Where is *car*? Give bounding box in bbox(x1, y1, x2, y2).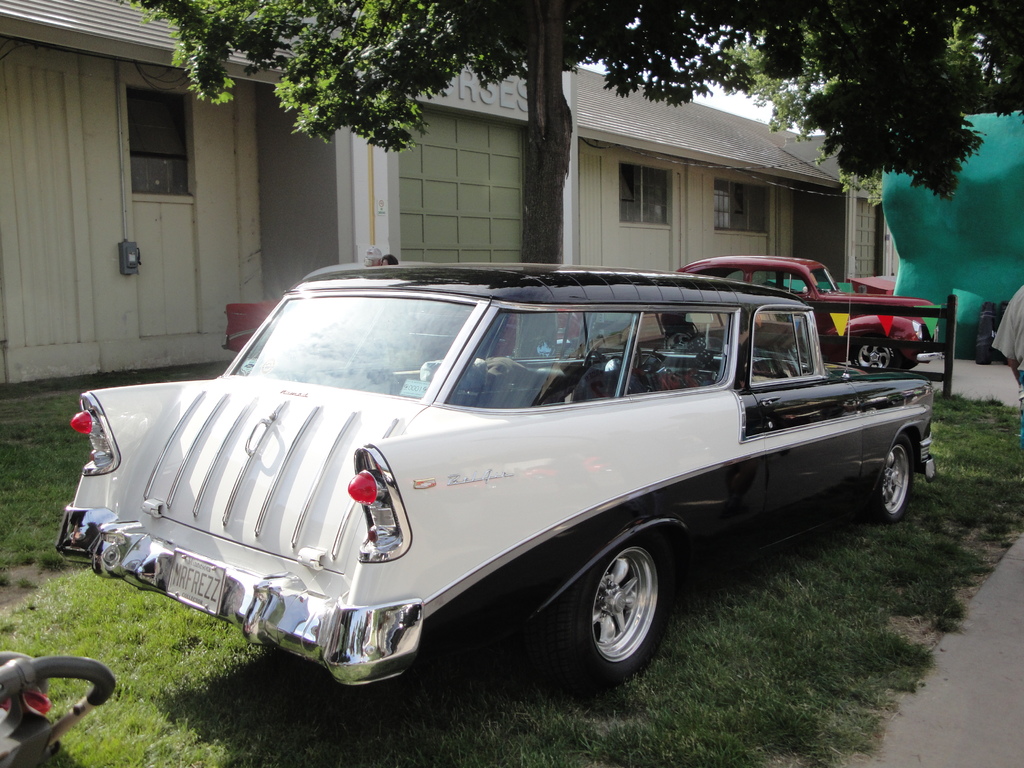
bbox(54, 241, 934, 686).
